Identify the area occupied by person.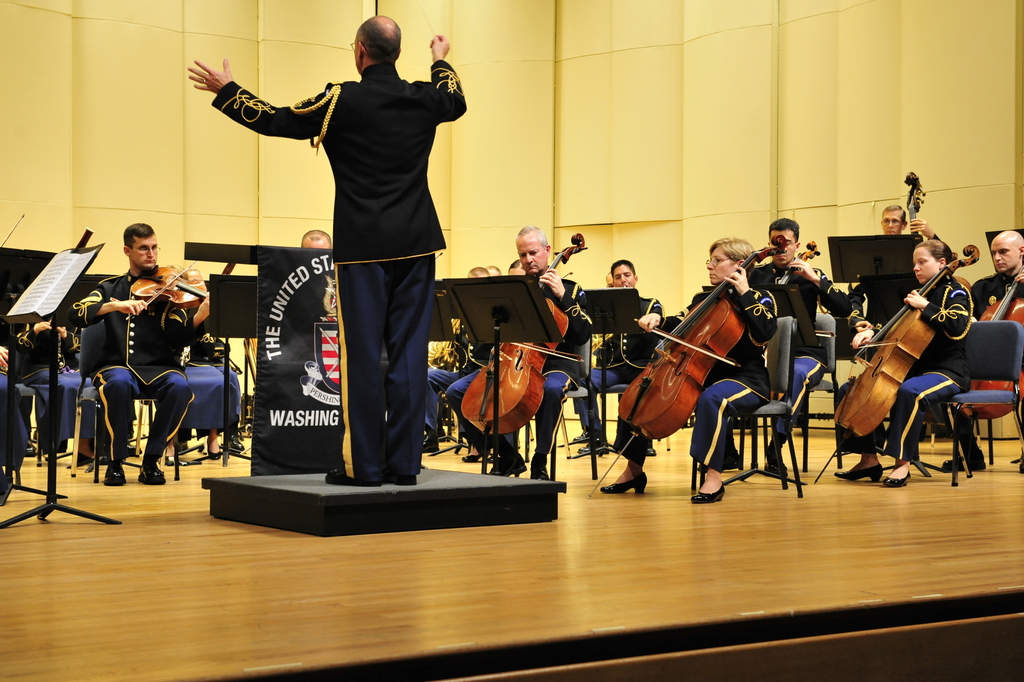
Area: x1=844 y1=203 x2=953 y2=317.
